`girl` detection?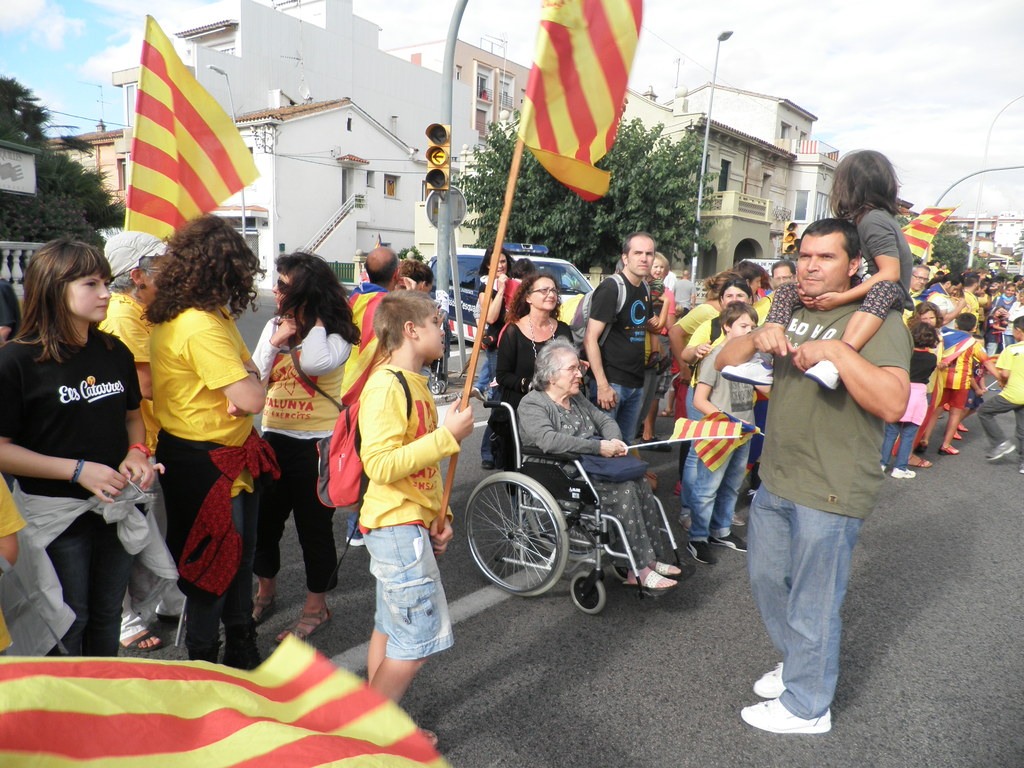
{"x1": 248, "y1": 244, "x2": 346, "y2": 640}
